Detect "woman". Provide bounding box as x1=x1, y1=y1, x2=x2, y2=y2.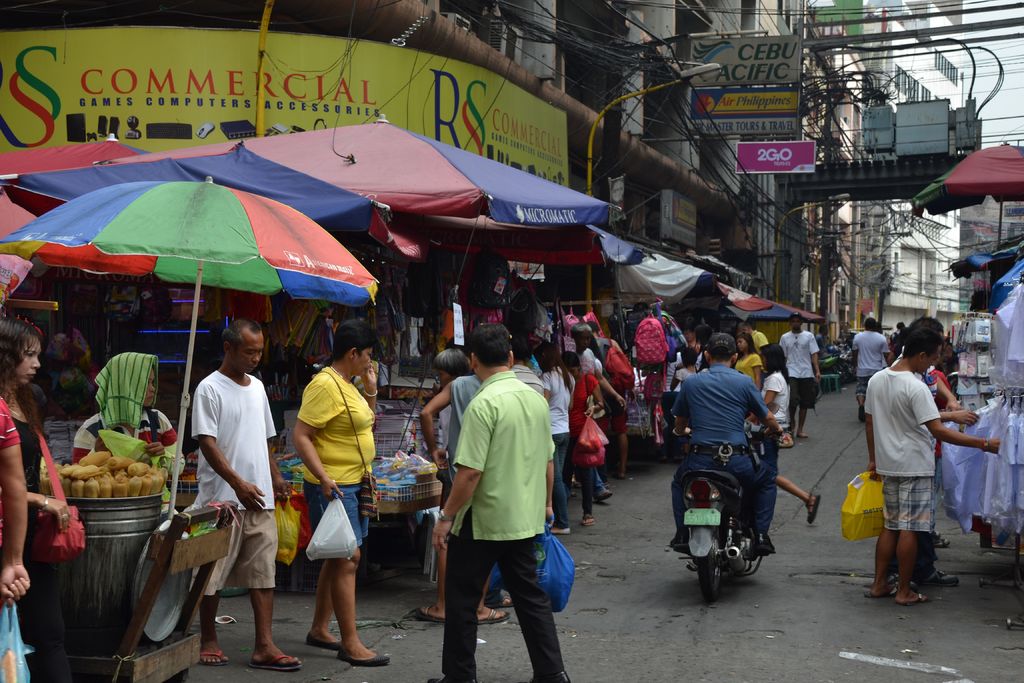
x1=82, y1=348, x2=186, y2=472.
